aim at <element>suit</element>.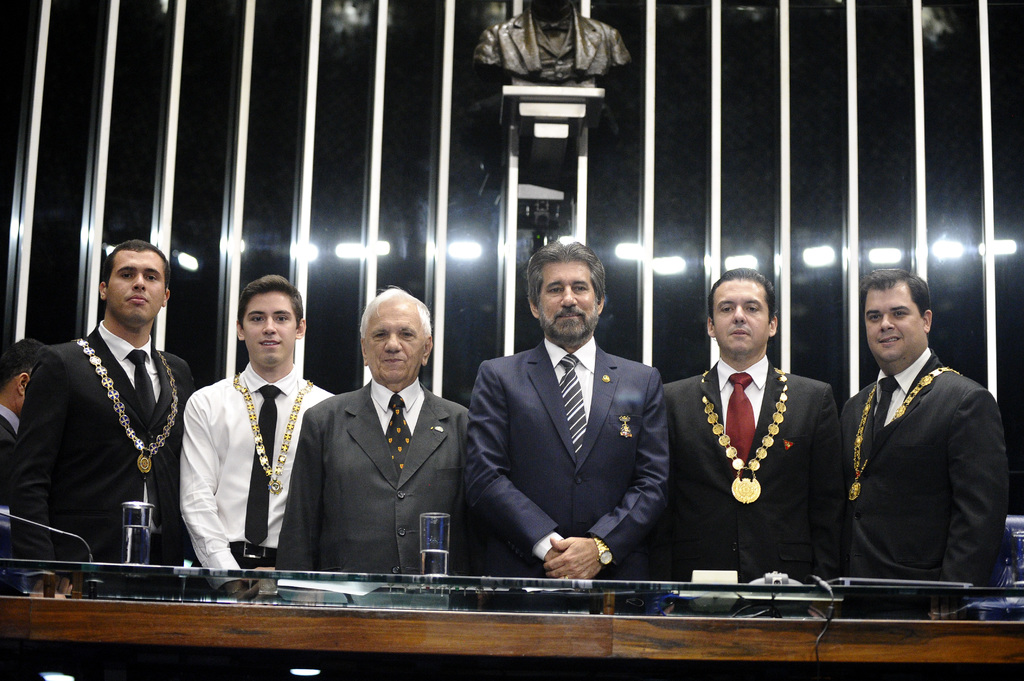
Aimed at (left=277, top=380, right=473, bottom=598).
